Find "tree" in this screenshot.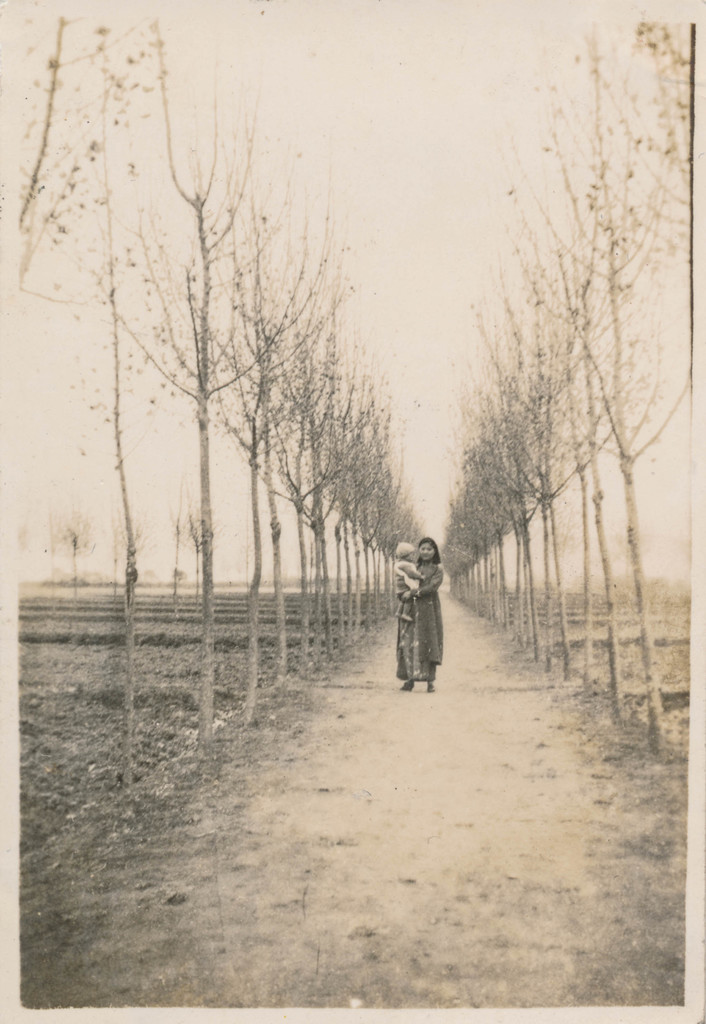
The bounding box for "tree" is 100, 498, 135, 598.
